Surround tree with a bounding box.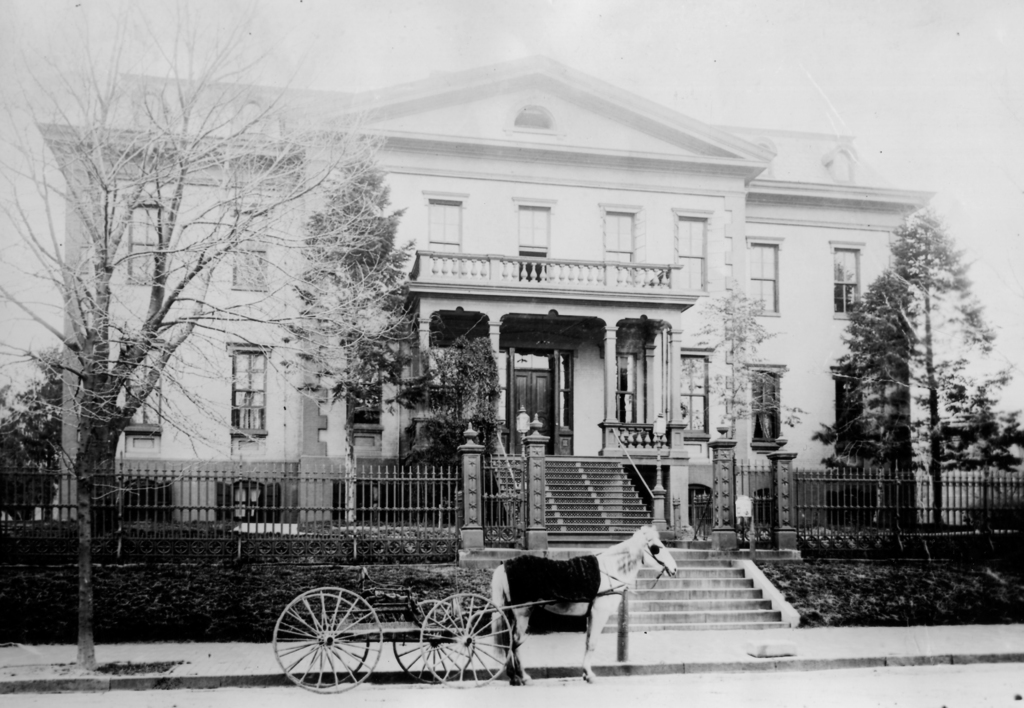
select_region(3, 12, 439, 632).
